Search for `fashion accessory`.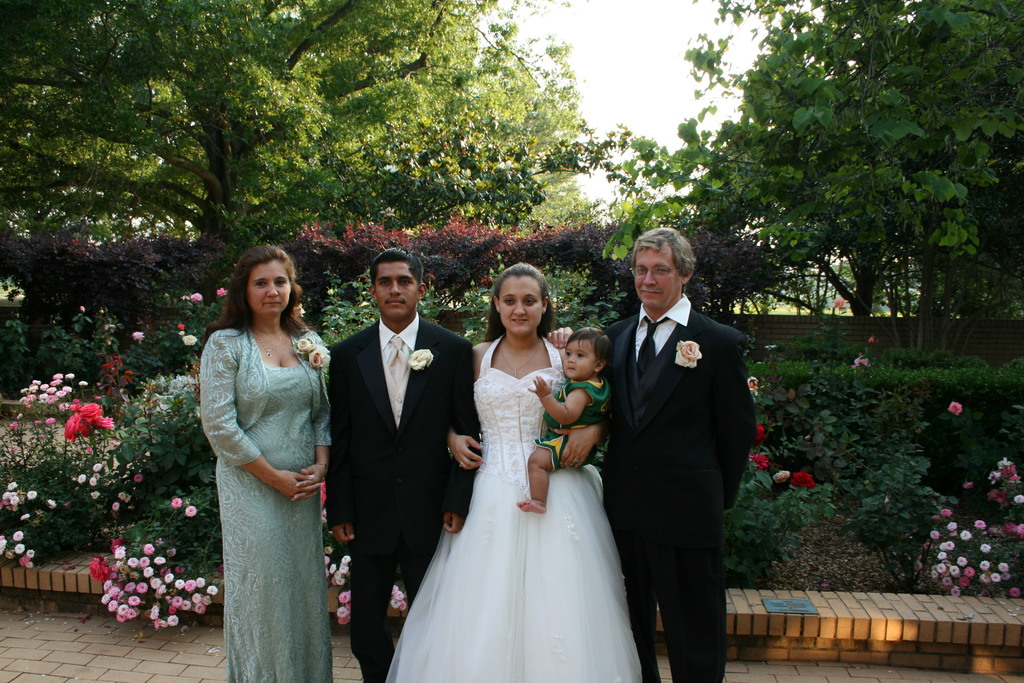
Found at [380,336,410,427].
